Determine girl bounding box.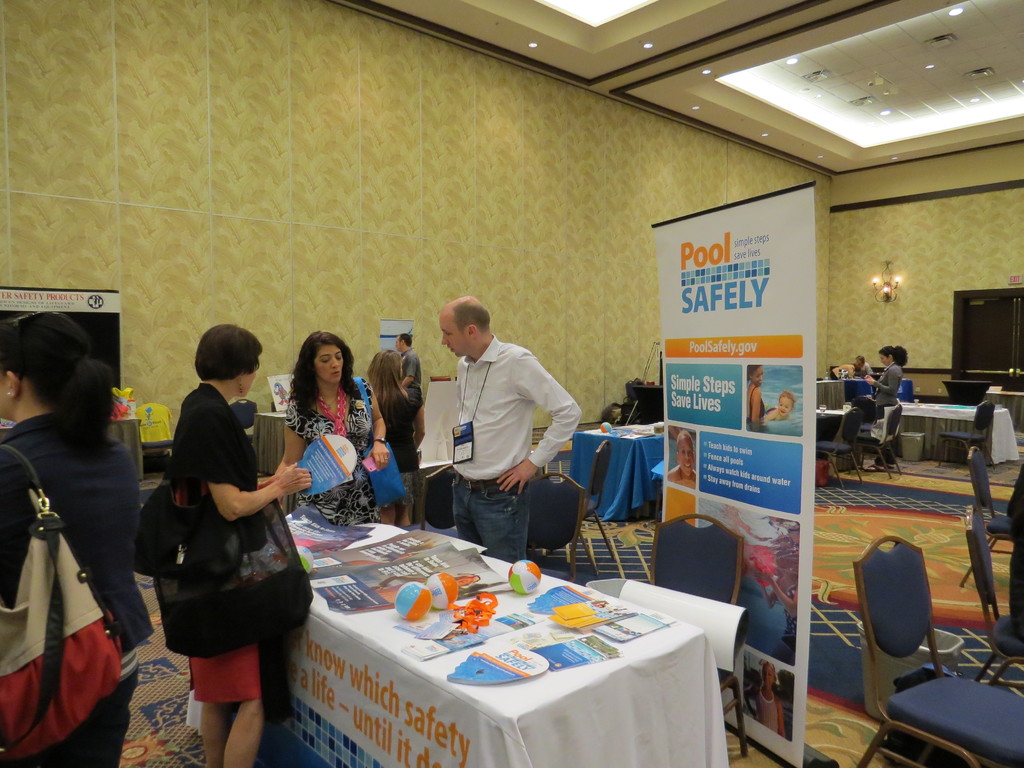
Determined: 844, 344, 906, 438.
